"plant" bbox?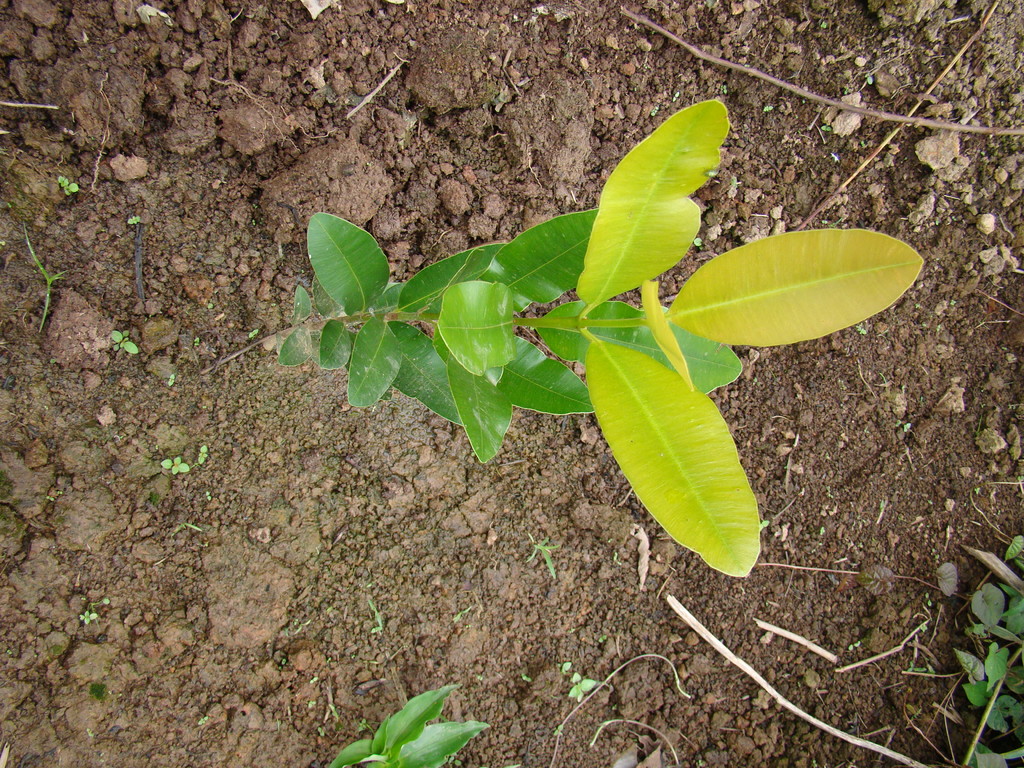
detection(54, 172, 83, 198)
